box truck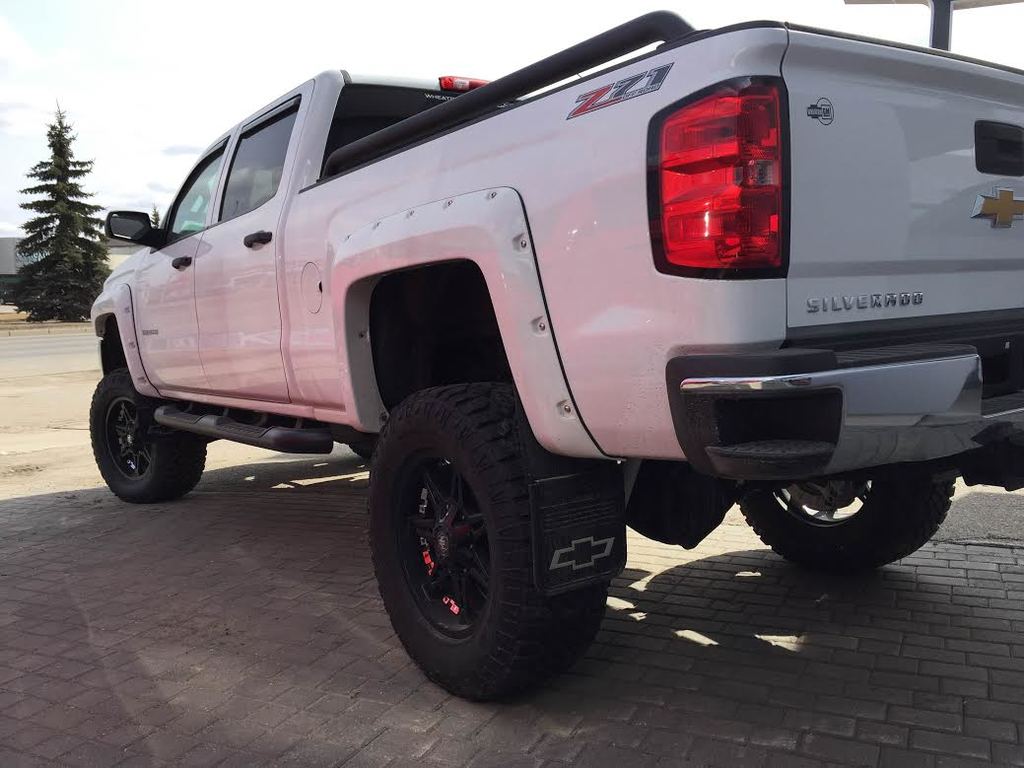
(69, 26, 1023, 666)
